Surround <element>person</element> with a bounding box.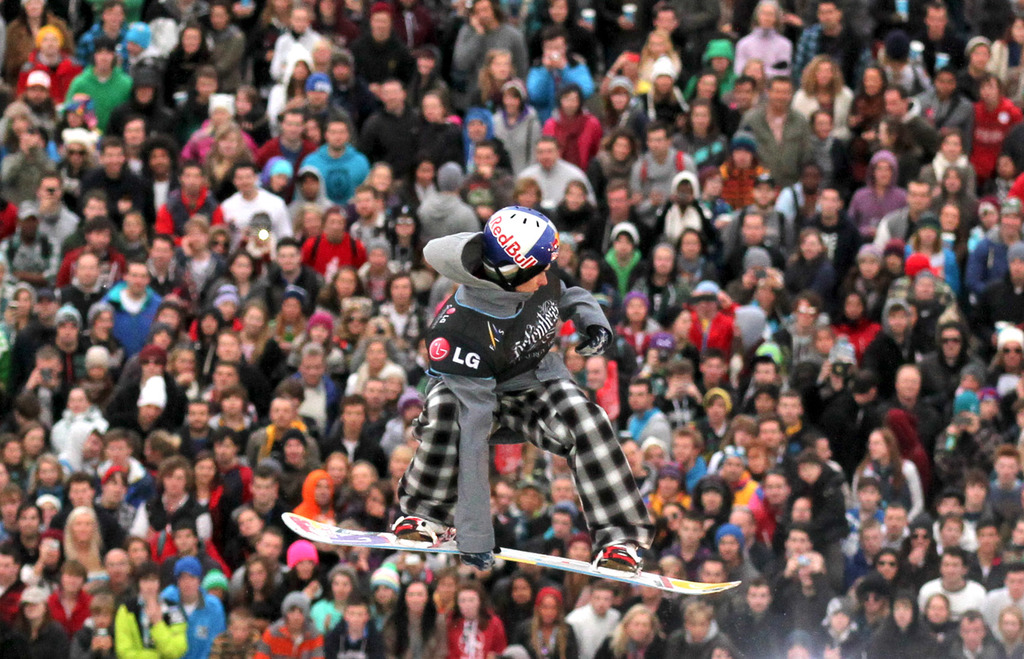
locate(680, 277, 733, 362).
